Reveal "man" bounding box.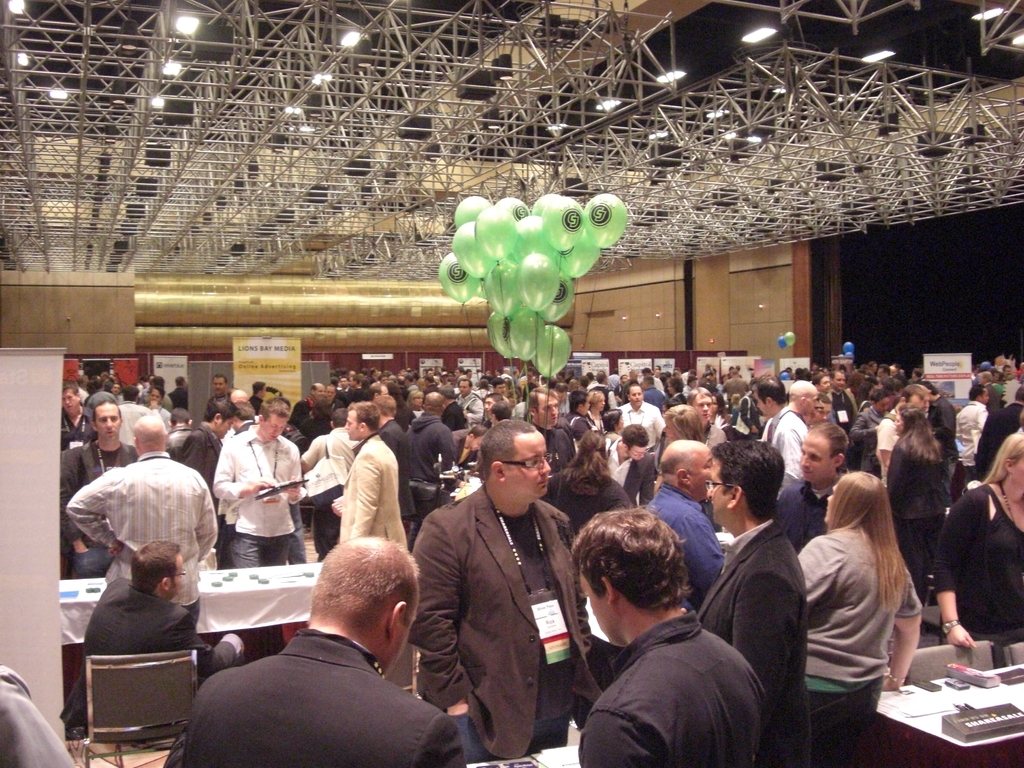
Revealed: pyautogui.locateOnScreen(787, 383, 822, 426).
